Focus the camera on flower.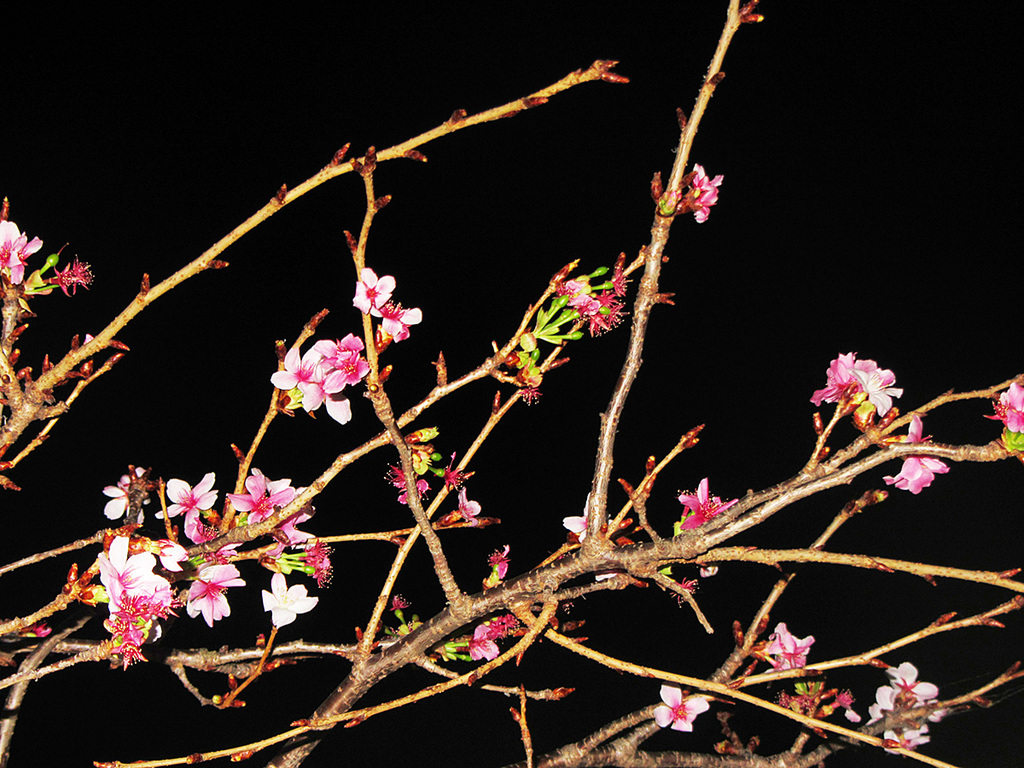
Focus region: (left=810, top=340, right=927, bottom=451).
